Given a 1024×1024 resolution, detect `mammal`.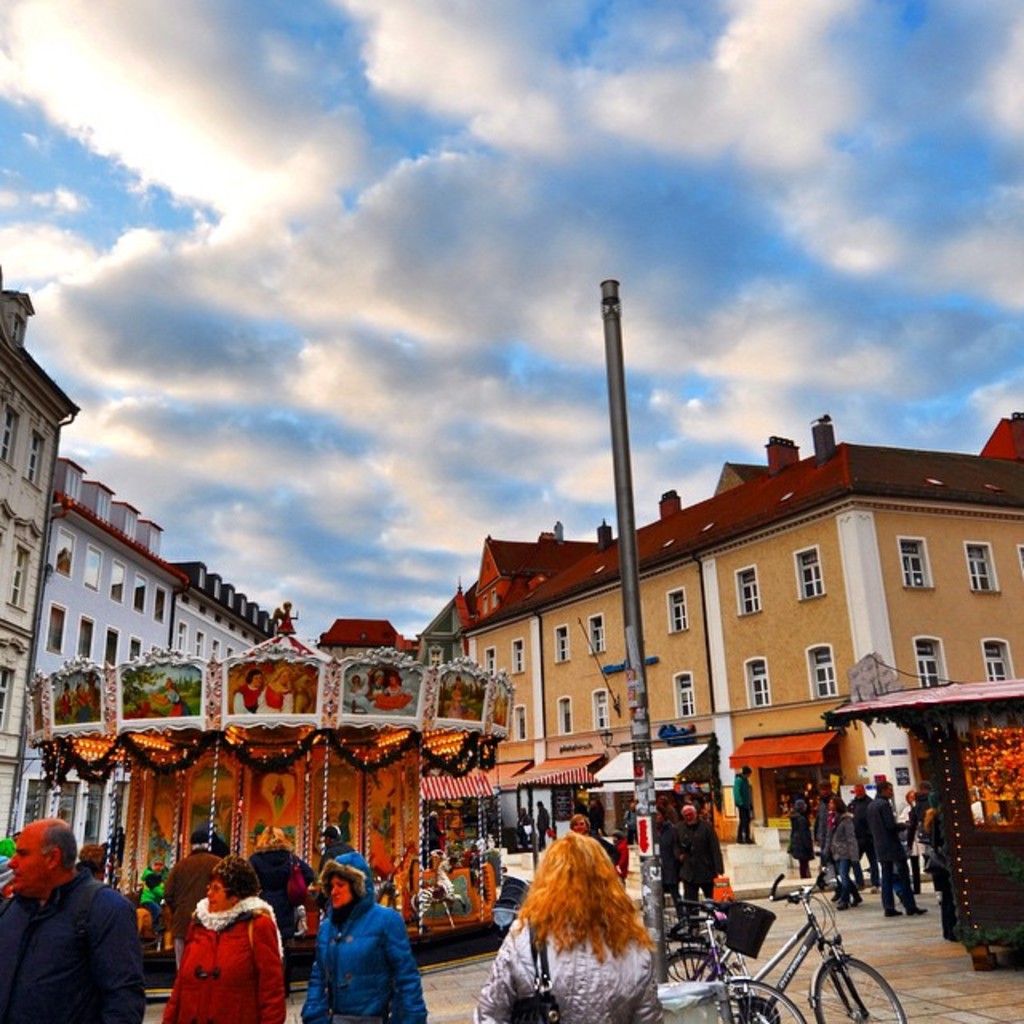
[344, 674, 360, 694].
